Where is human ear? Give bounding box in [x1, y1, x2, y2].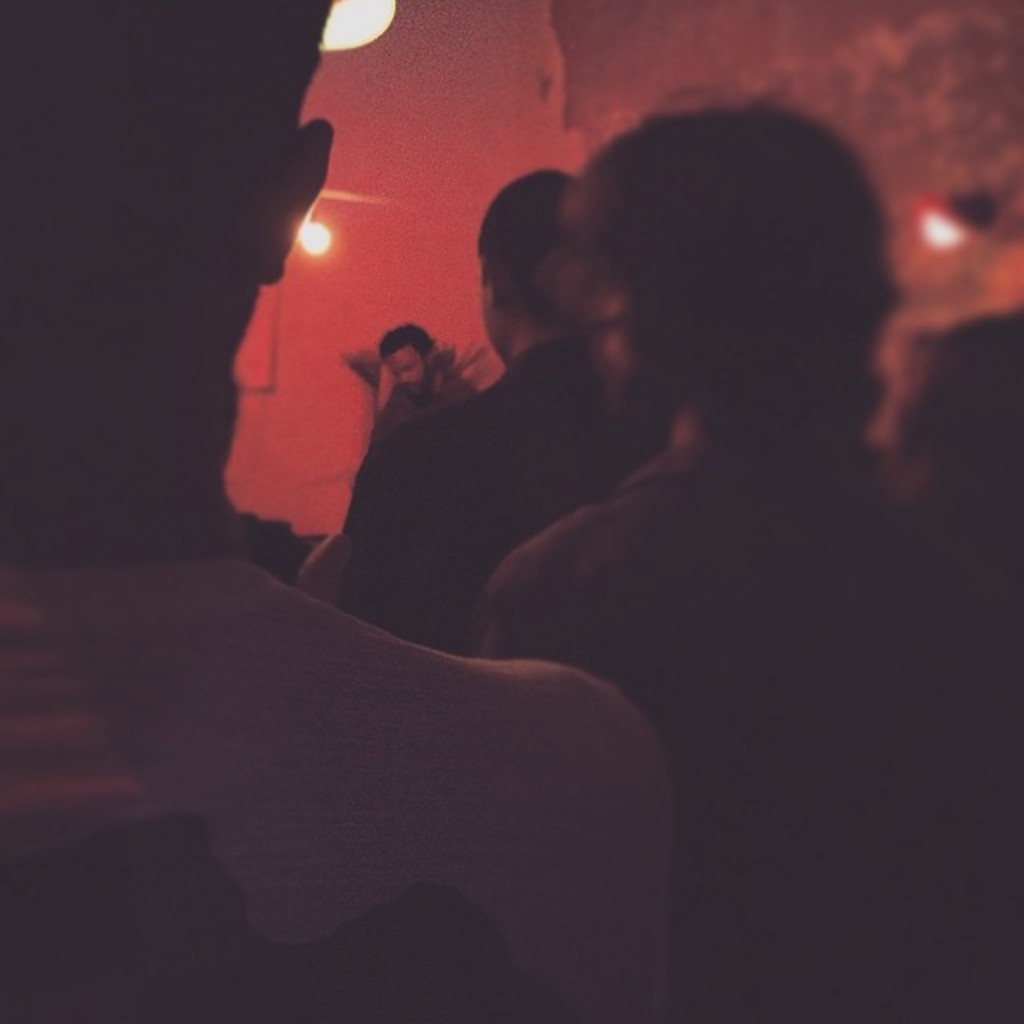
[477, 250, 501, 310].
